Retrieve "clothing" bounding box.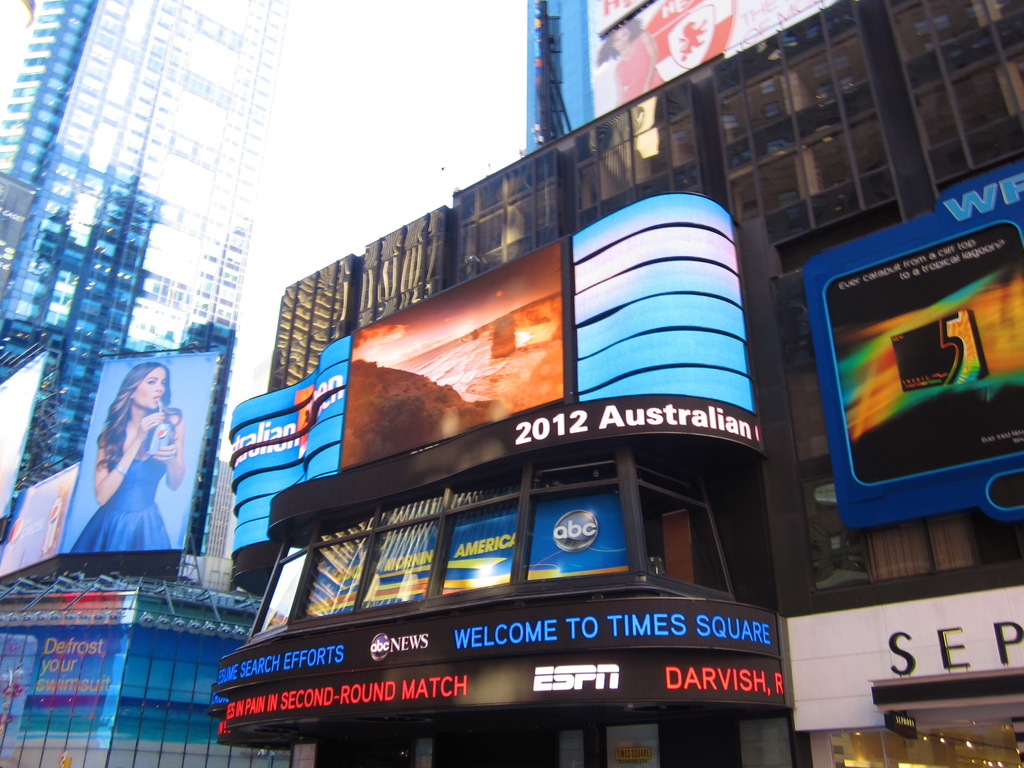
Bounding box: pyautogui.locateOnScreen(77, 392, 177, 557).
